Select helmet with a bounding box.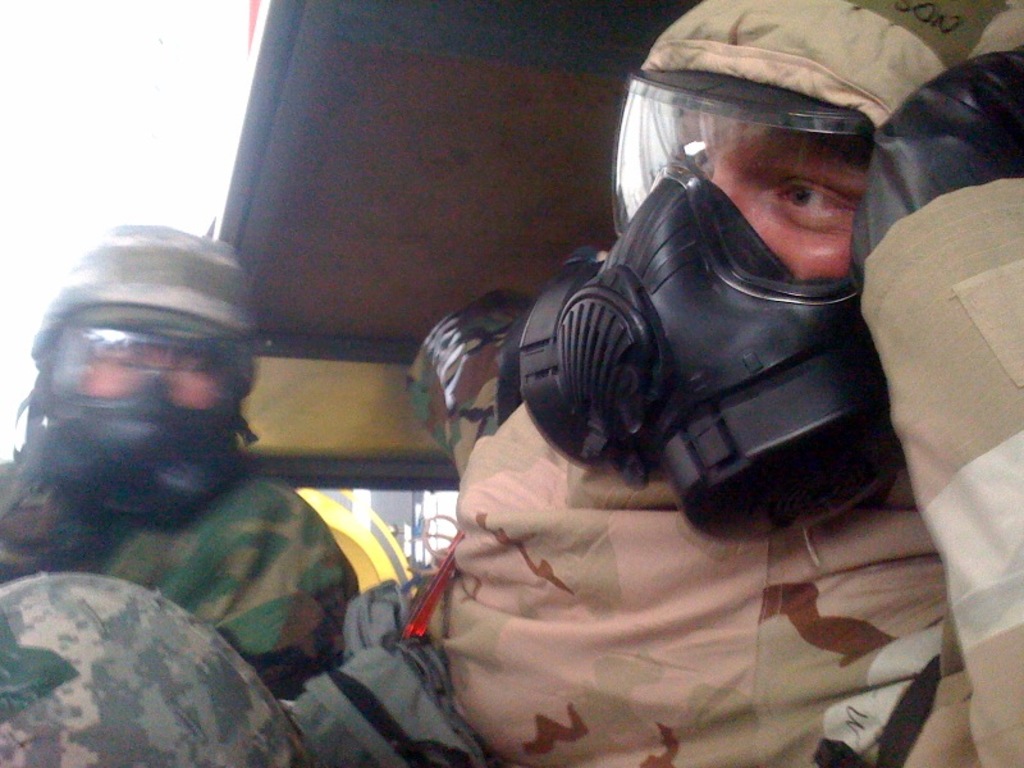
(left=27, top=225, right=269, bottom=534).
